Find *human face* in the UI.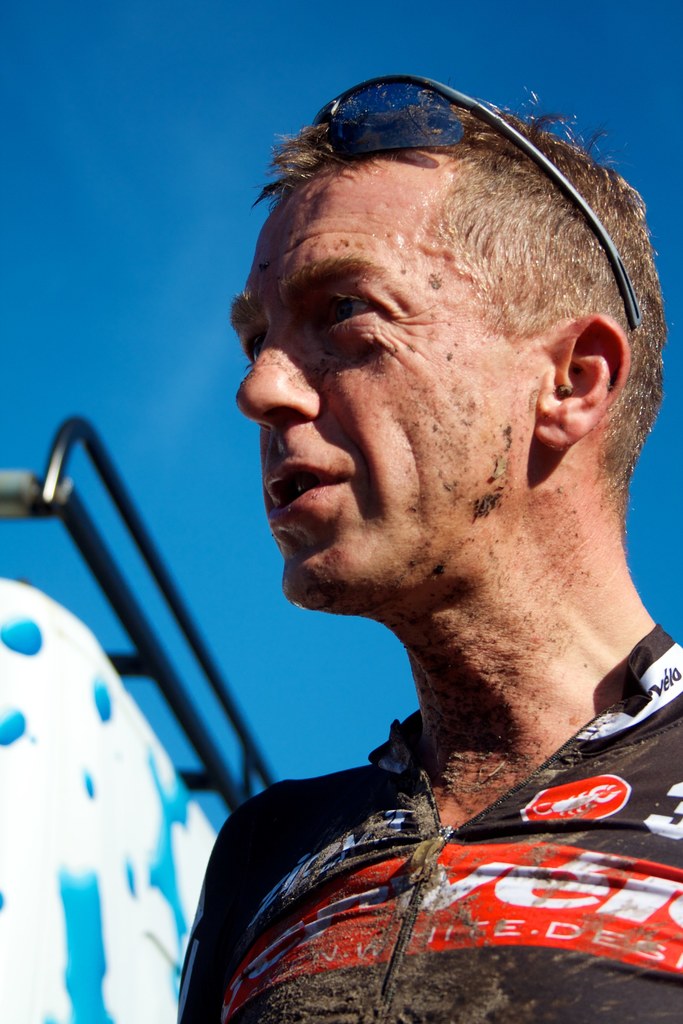
UI element at [224, 172, 535, 618].
